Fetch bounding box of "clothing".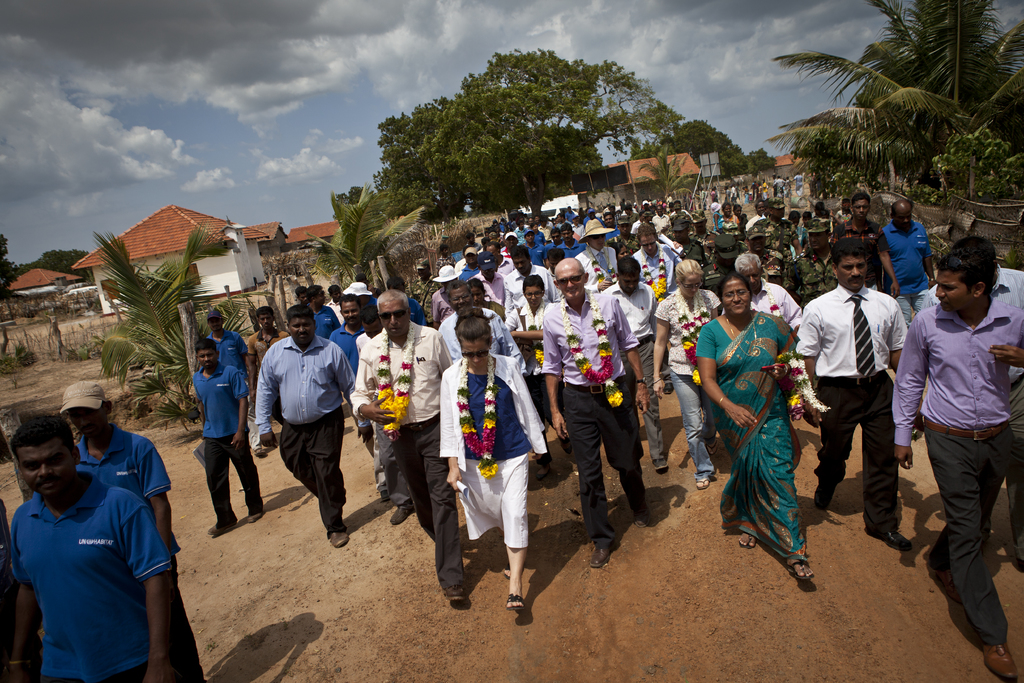
Bbox: select_region(586, 216, 592, 227).
